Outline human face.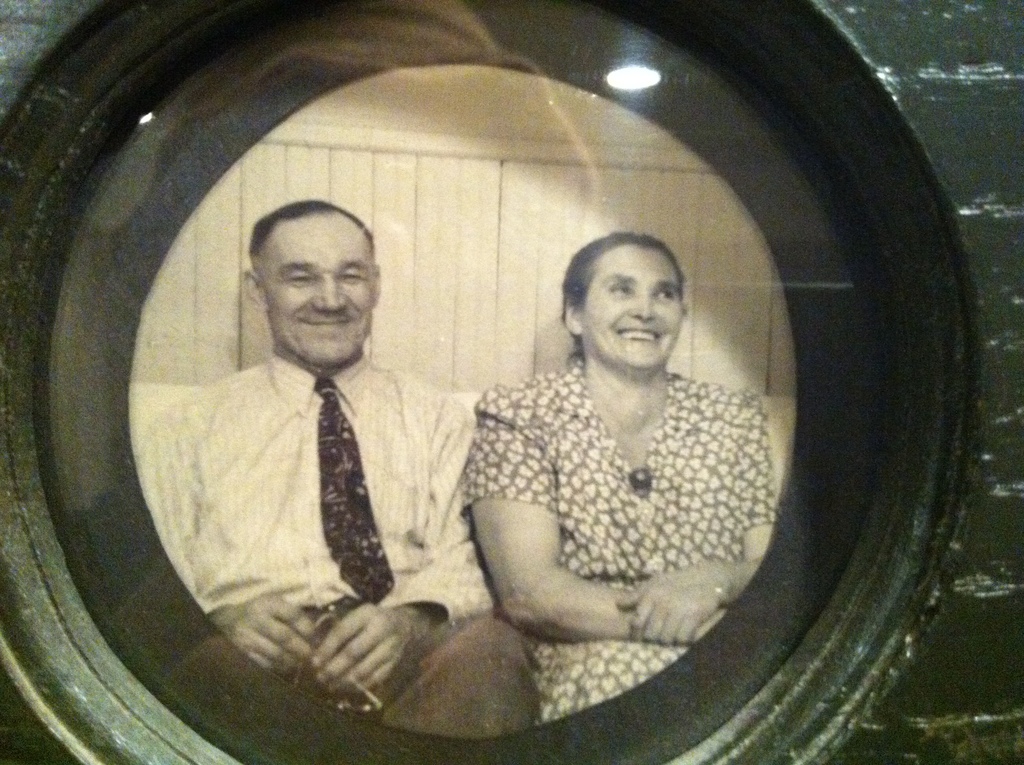
Outline: locate(585, 248, 683, 362).
